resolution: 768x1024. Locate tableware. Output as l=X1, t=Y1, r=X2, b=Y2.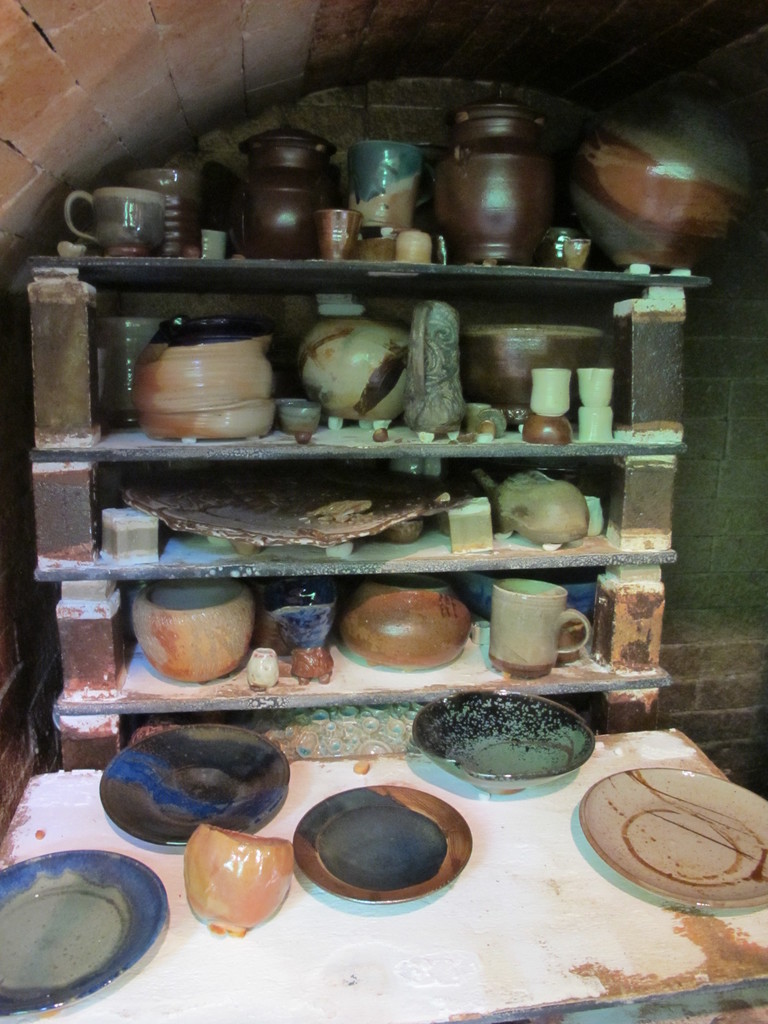
l=294, t=785, r=472, b=902.
